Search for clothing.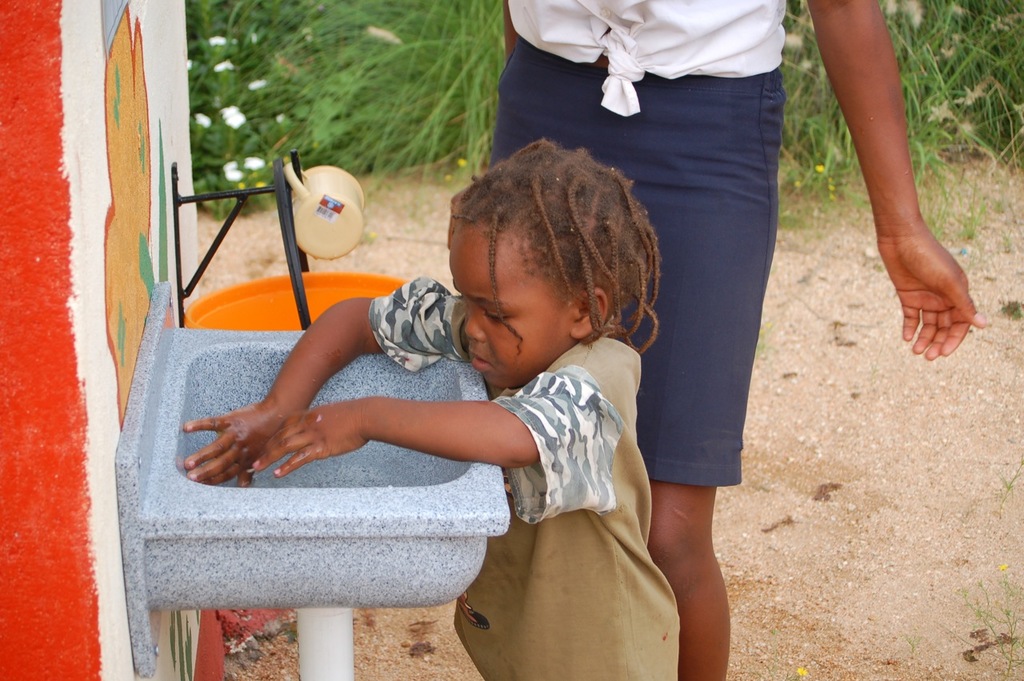
Found at bbox=[370, 271, 672, 680].
